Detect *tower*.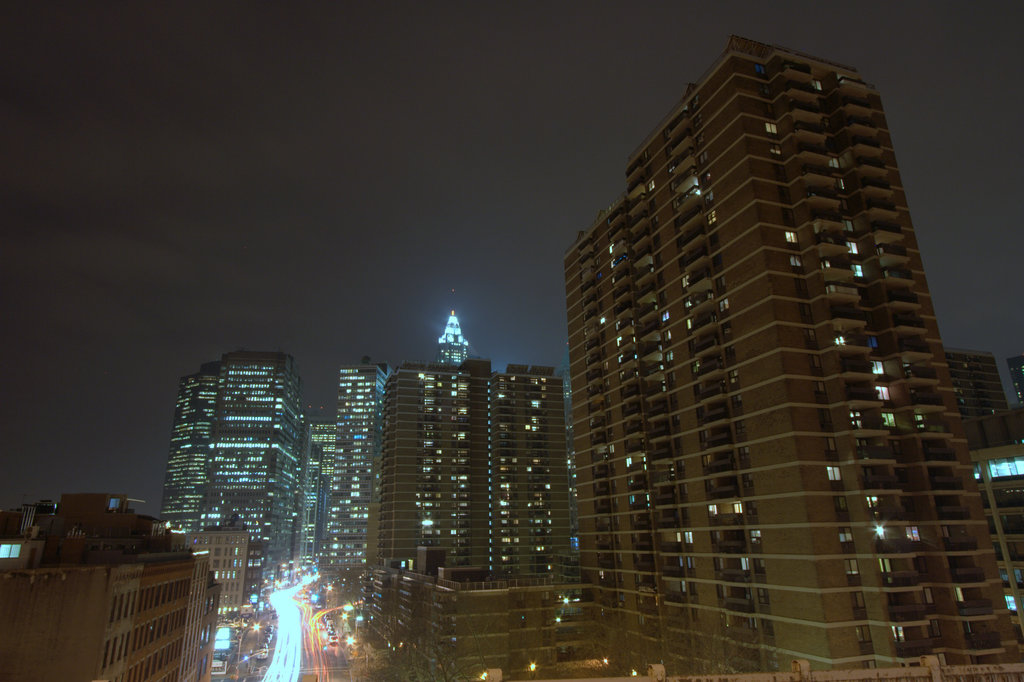
Detected at 364,293,491,592.
